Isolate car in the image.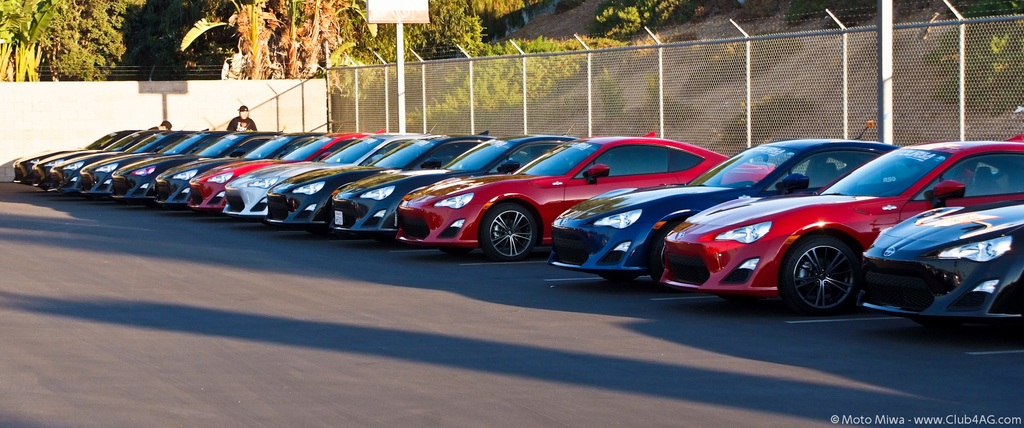
Isolated region: box=[9, 132, 110, 188].
